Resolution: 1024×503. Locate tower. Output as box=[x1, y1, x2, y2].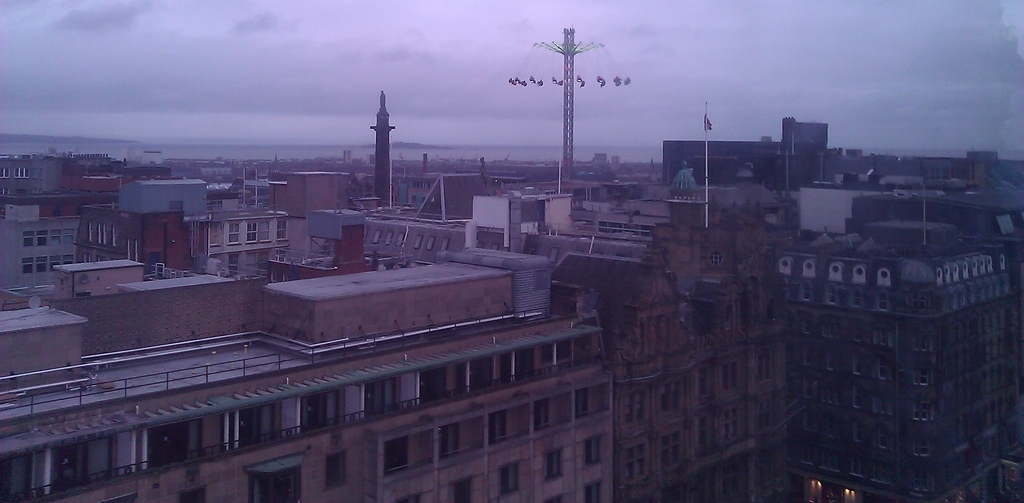
box=[370, 90, 397, 203].
